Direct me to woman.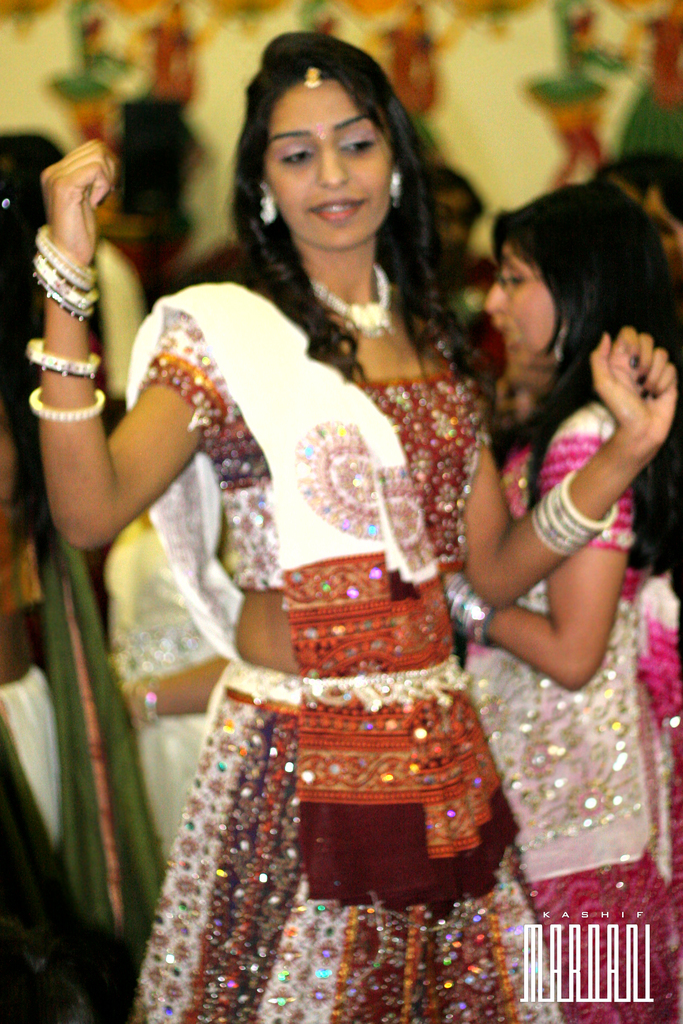
Direction: pyautogui.locateOnScreen(443, 172, 682, 1023).
